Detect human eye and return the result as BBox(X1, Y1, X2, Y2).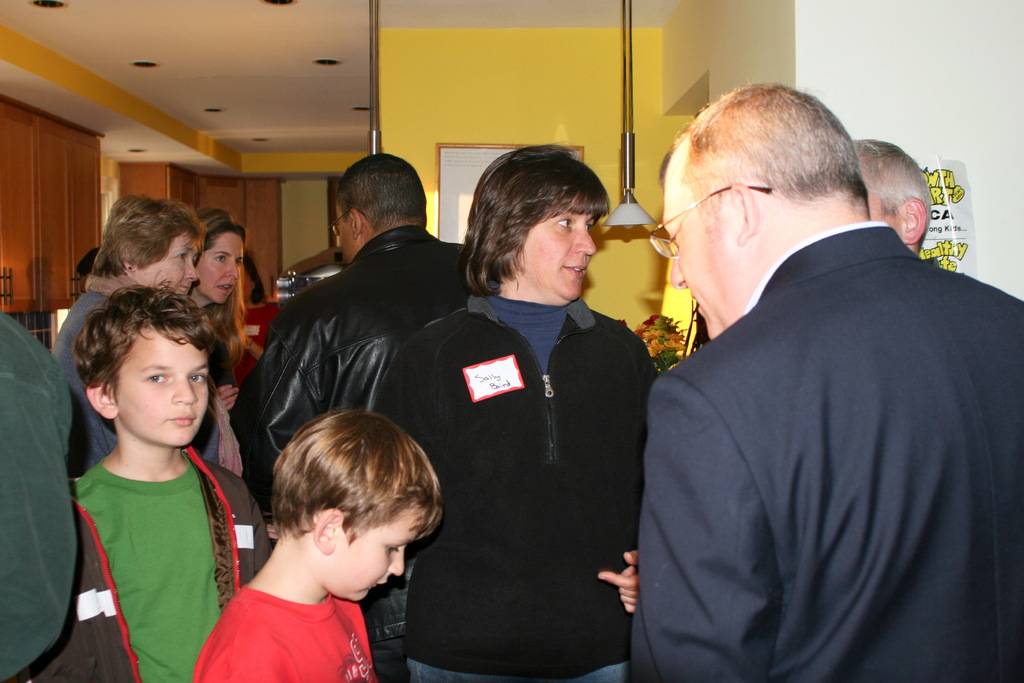
BBox(236, 262, 241, 267).
